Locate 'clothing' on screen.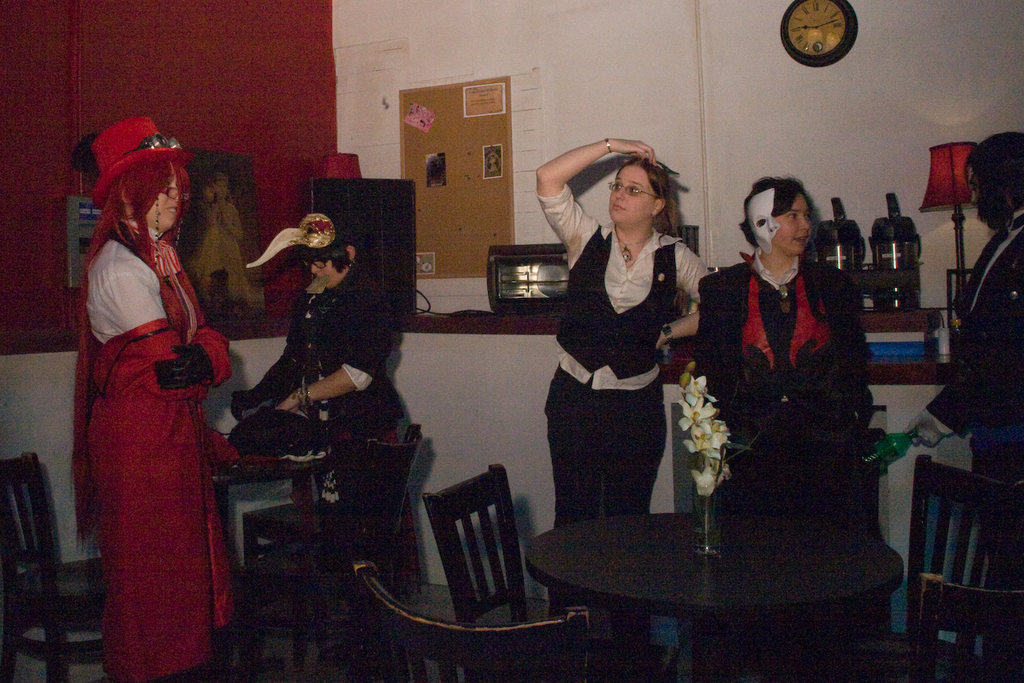
On screen at {"x1": 700, "y1": 253, "x2": 870, "y2": 416}.
